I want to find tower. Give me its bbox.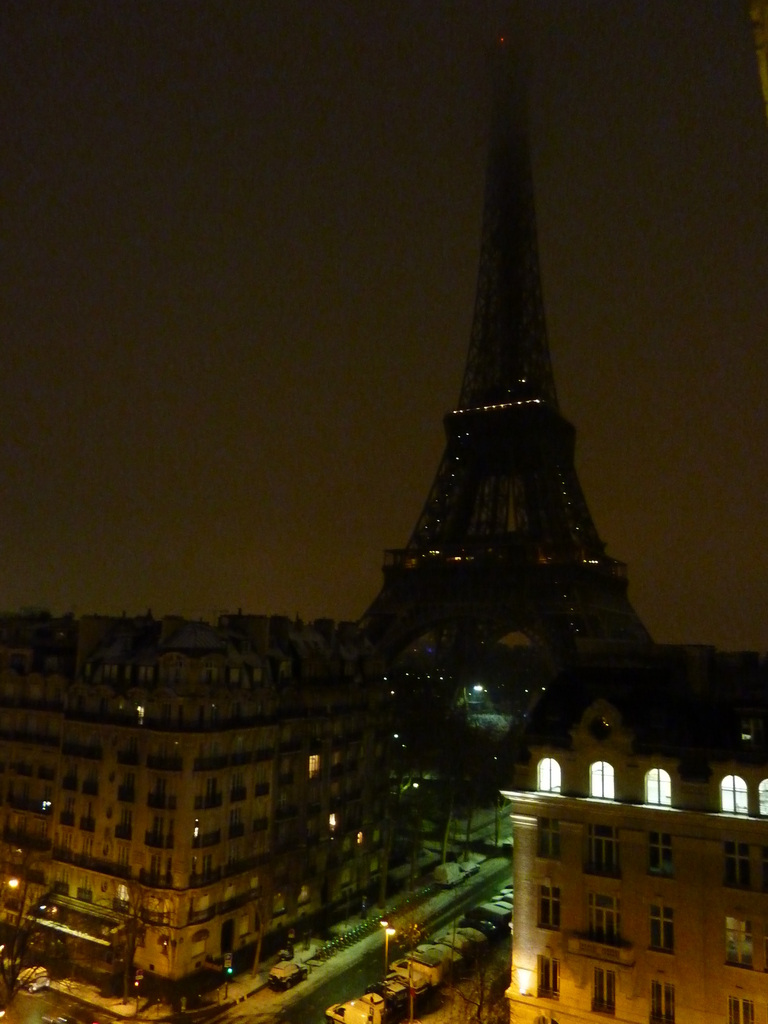
(x1=358, y1=20, x2=659, y2=678).
